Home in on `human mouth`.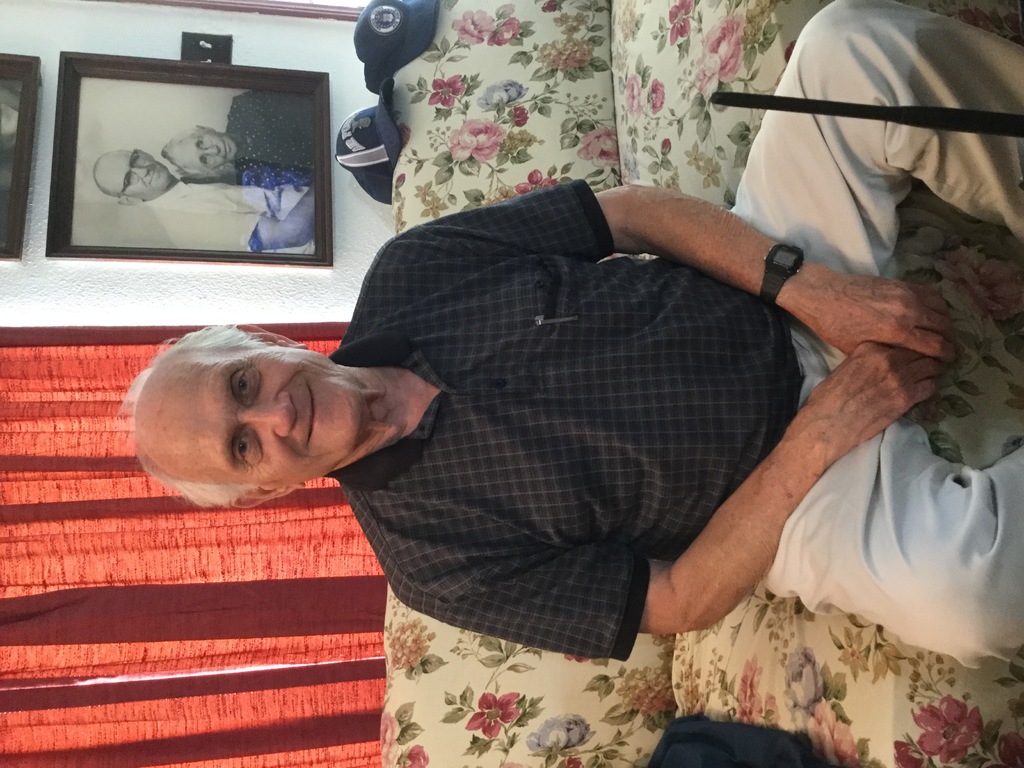
Homed in at box(302, 384, 325, 445).
